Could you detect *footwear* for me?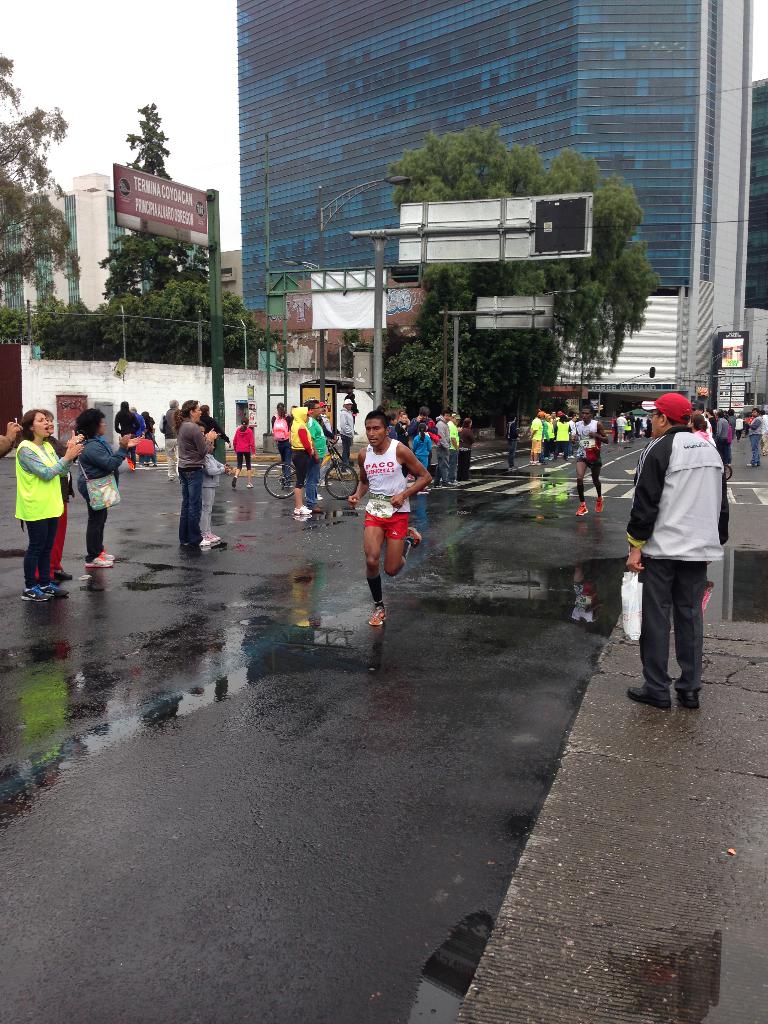
Detection result: <bbox>367, 606, 388, 627</bbox>.
